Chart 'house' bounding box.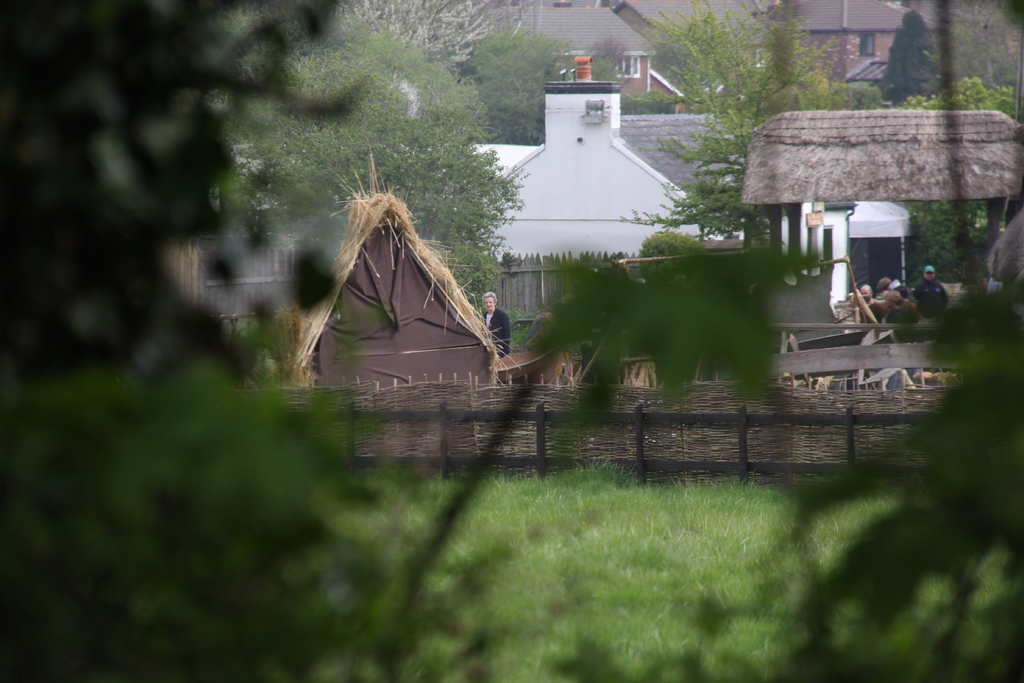
Charted: bbox(621, 0, 954, 58).
